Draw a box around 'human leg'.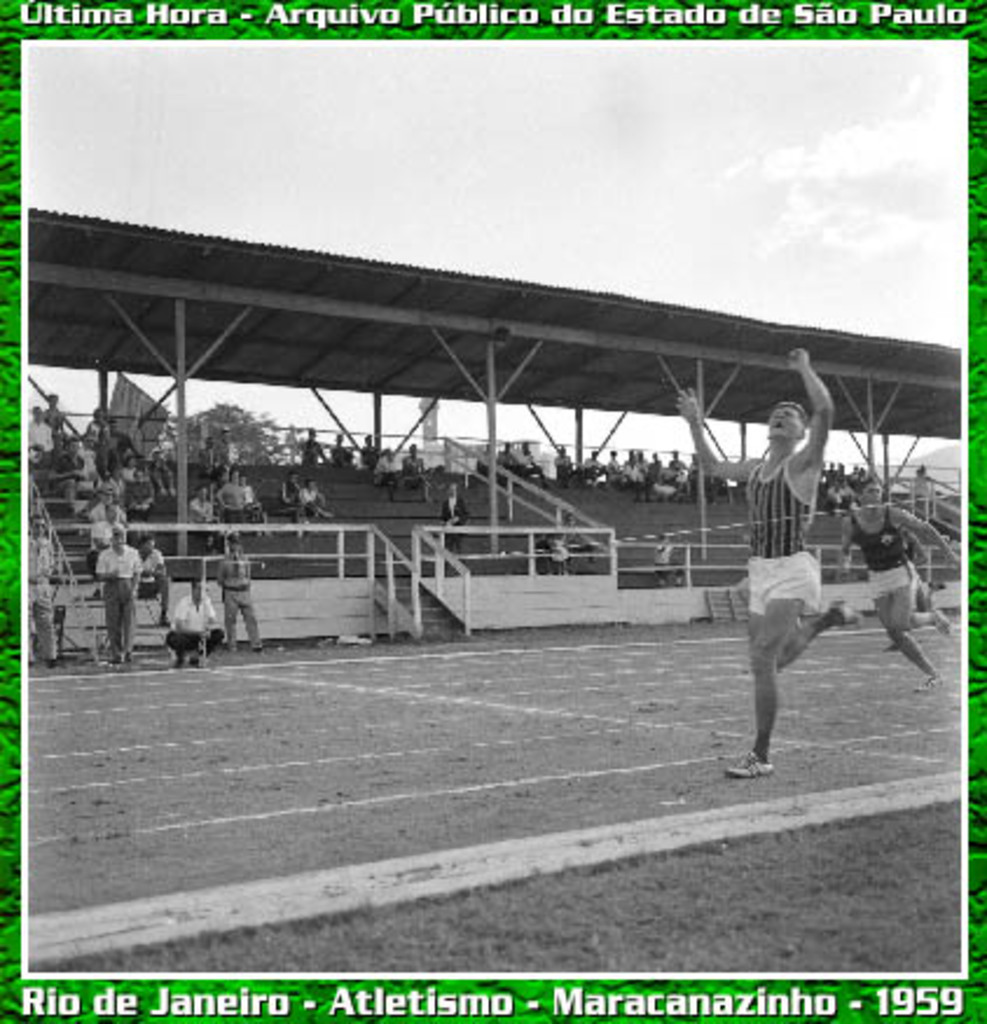
[x1=718, y1=540, x2=823, y2=769].
